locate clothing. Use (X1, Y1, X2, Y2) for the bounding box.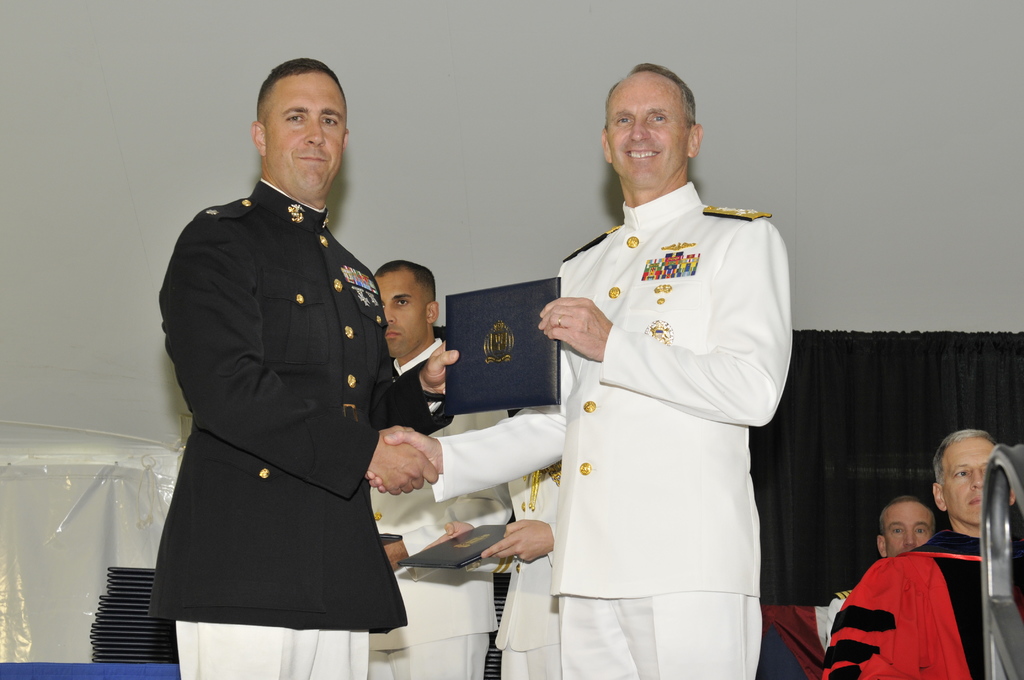
(424, 168, 796, 679).
